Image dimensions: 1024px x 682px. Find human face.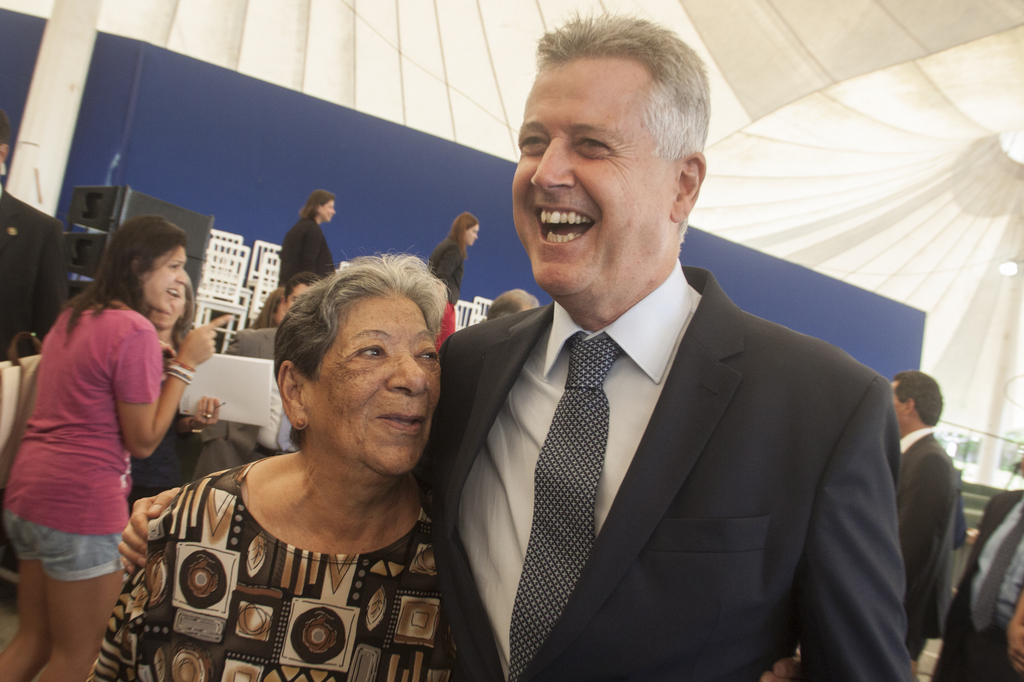
139, 245, 189, 315.
